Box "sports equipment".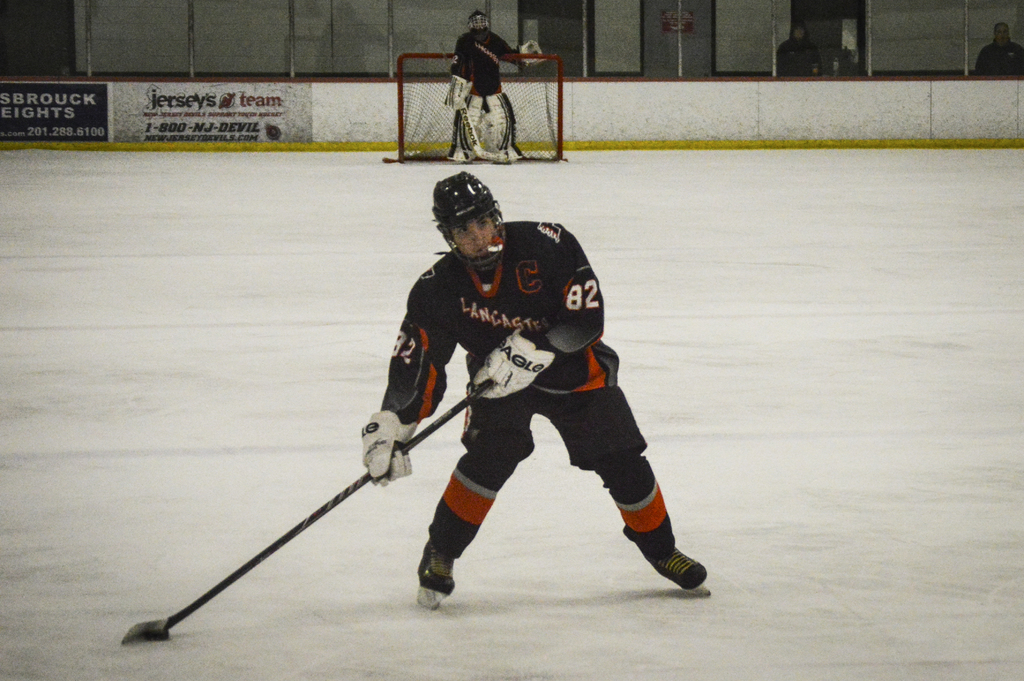
<box>473,327,559,402</box>.
